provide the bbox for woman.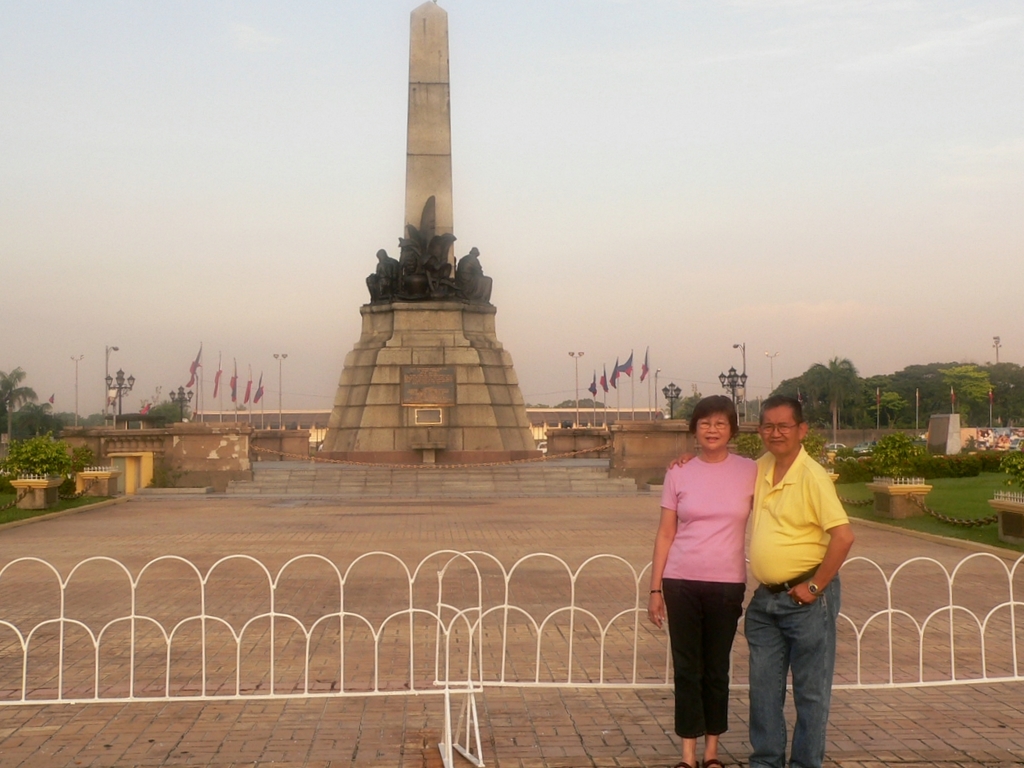
<region>662, 402, 772, 752</region>.
